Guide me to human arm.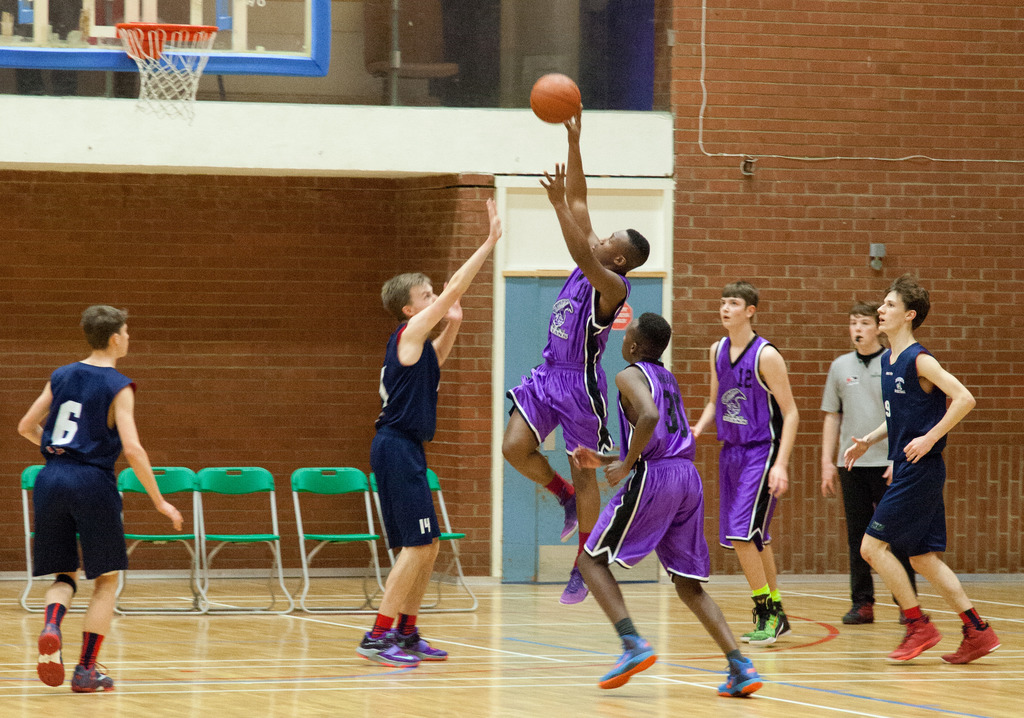
Guidance: <box>538,161,628,305</box>.
